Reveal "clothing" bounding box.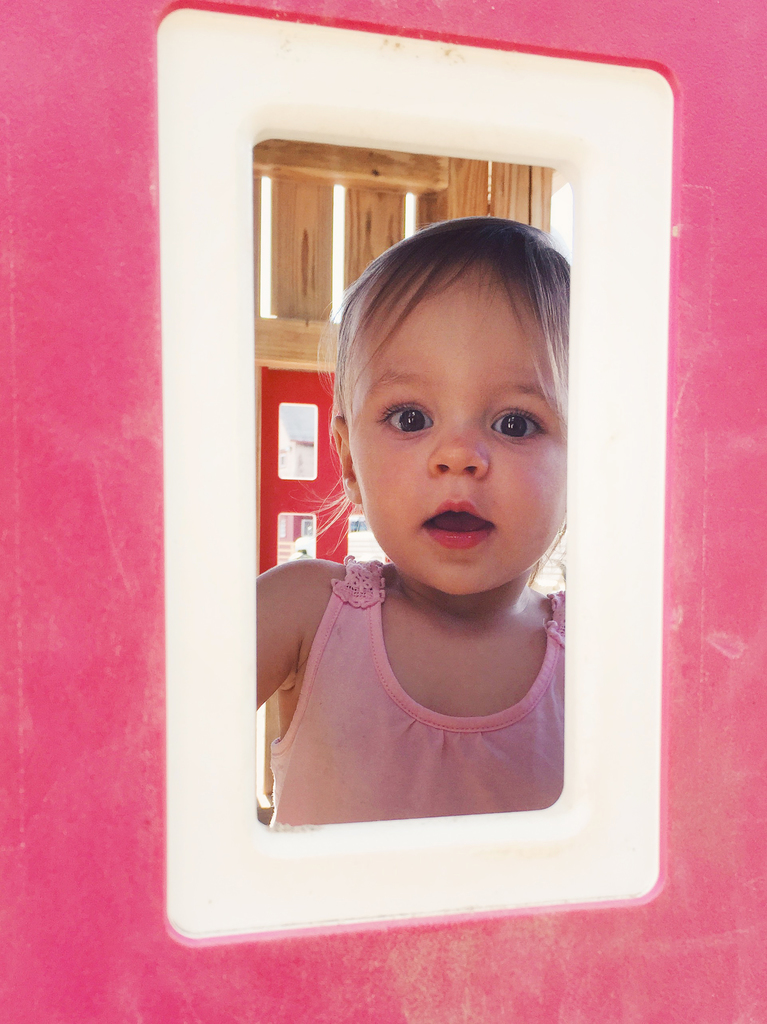
Revealed: pyautogui.locateOnScreen(265, 552, 568, 829).
